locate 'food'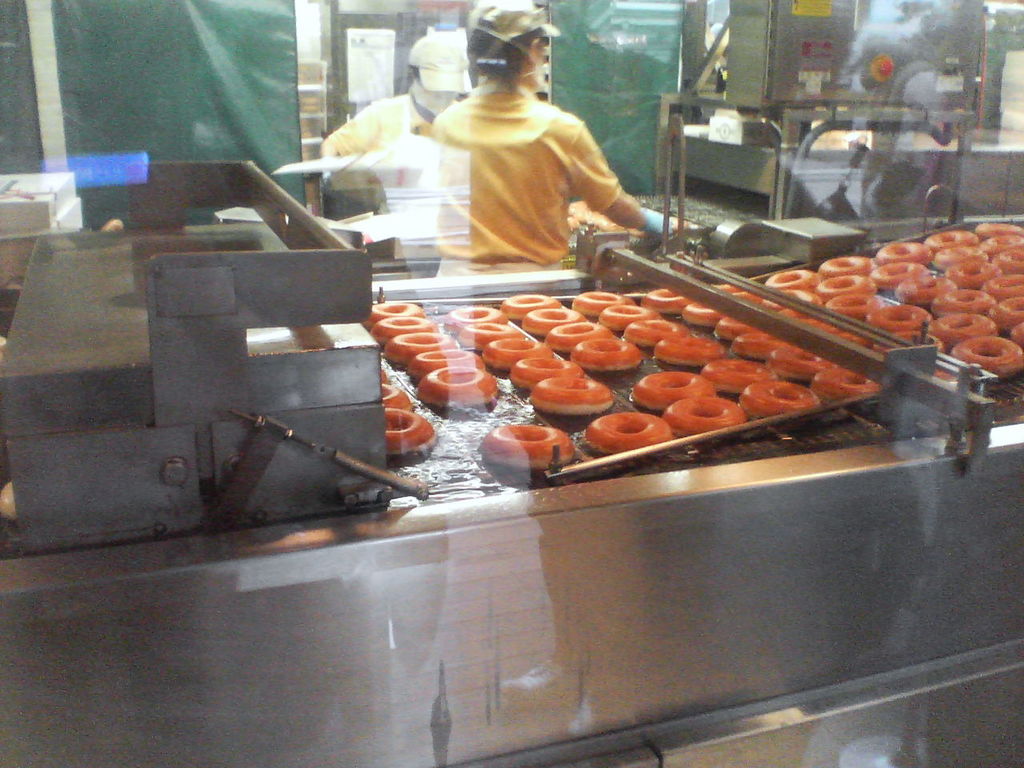
select_region(439, 302, 509, 330)
